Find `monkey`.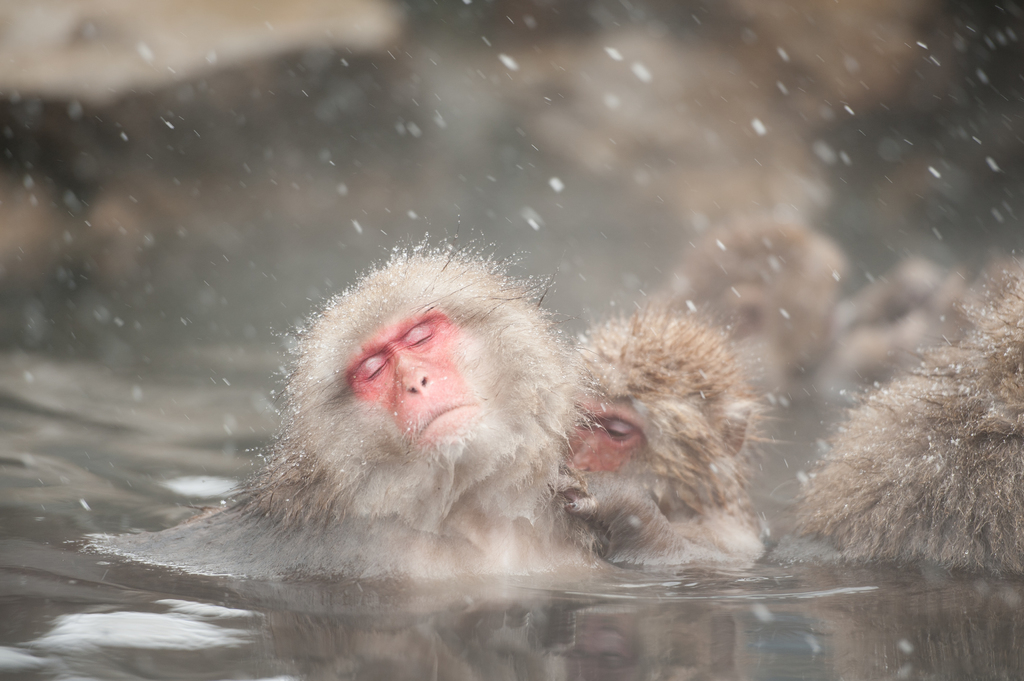
(x1=569, y1=309, x2=768, y2=566).
